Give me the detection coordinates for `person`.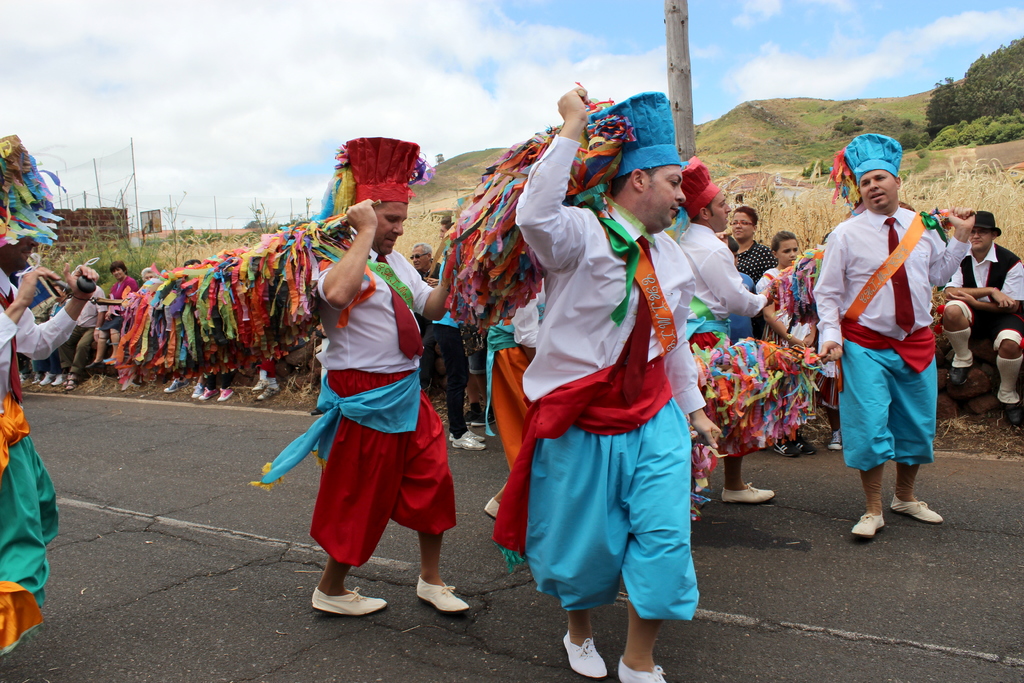
<box>938,210,1023,411</box>.
